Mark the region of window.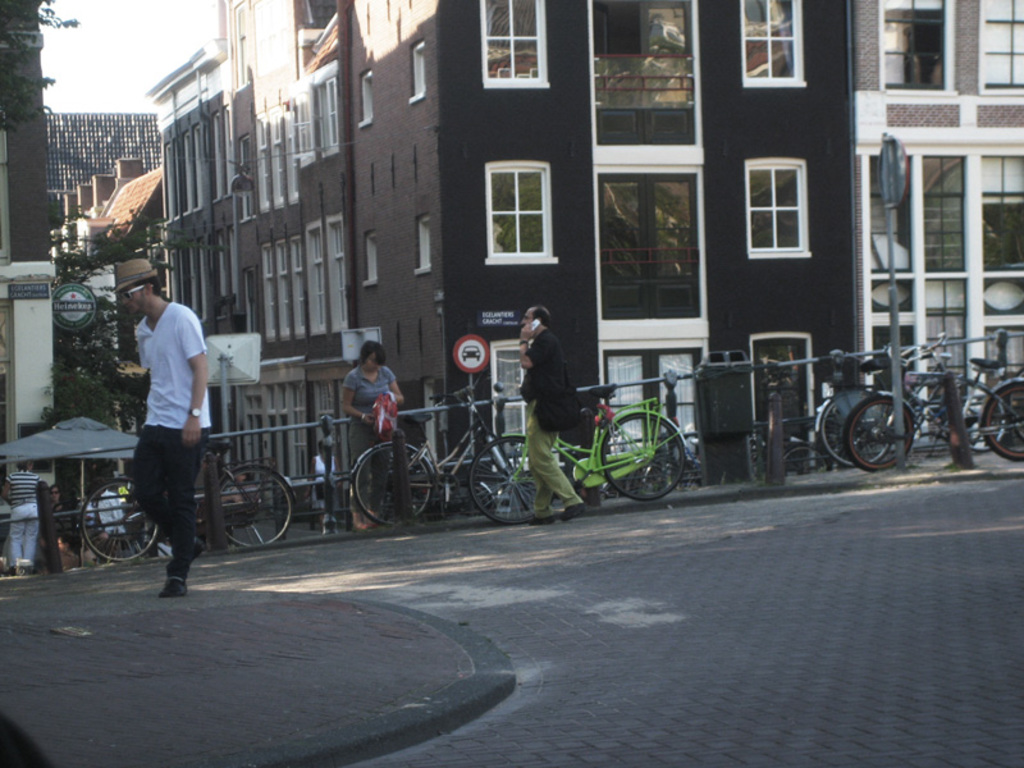
Region: box=[407, 41, 428, 101].
